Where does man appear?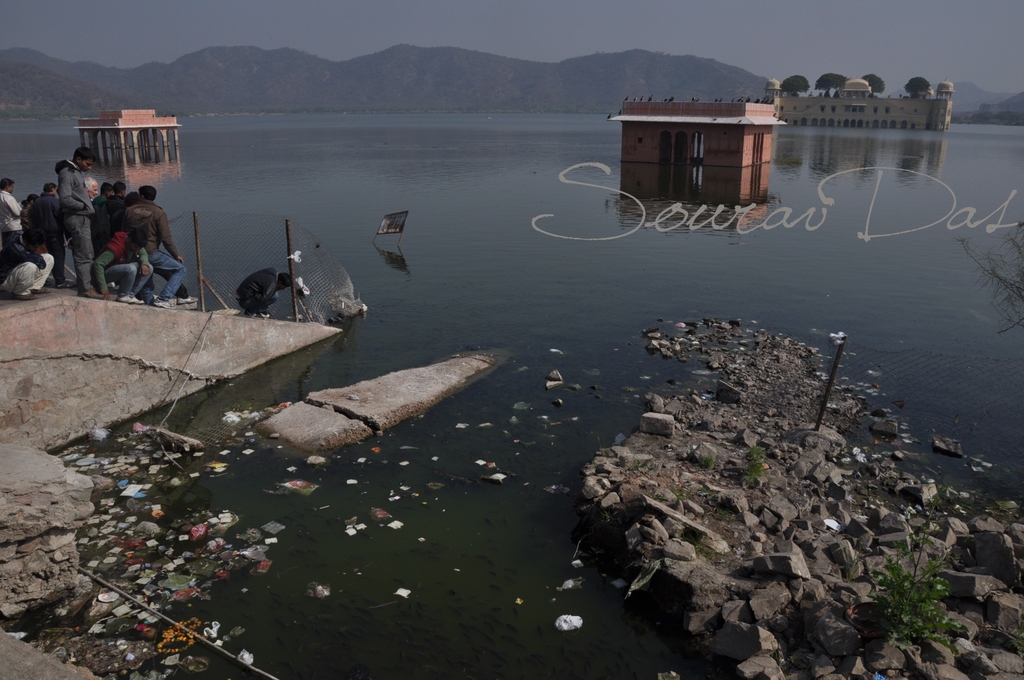
Appears at crop(22, 175, 69, 285).
